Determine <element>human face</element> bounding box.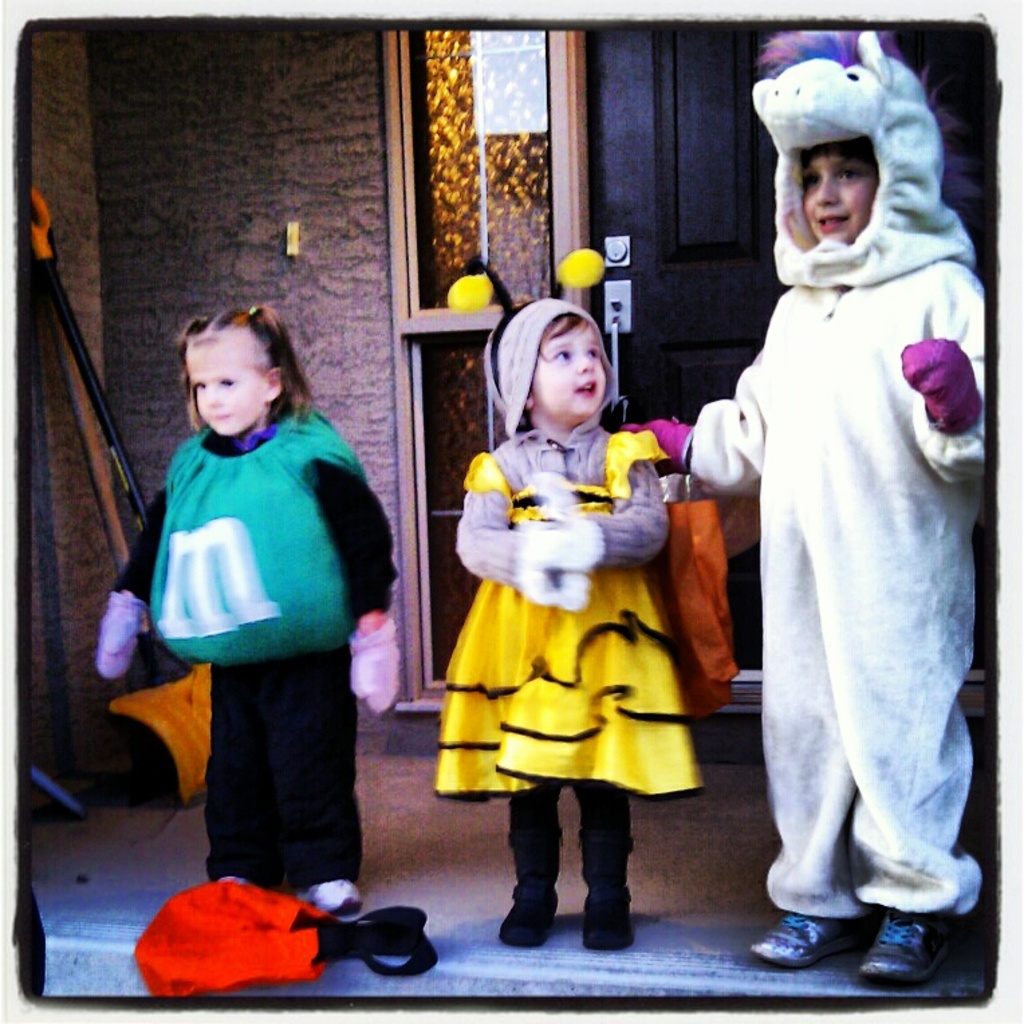
Determined: x1=525, y1=323, x2=606, y2=426.
